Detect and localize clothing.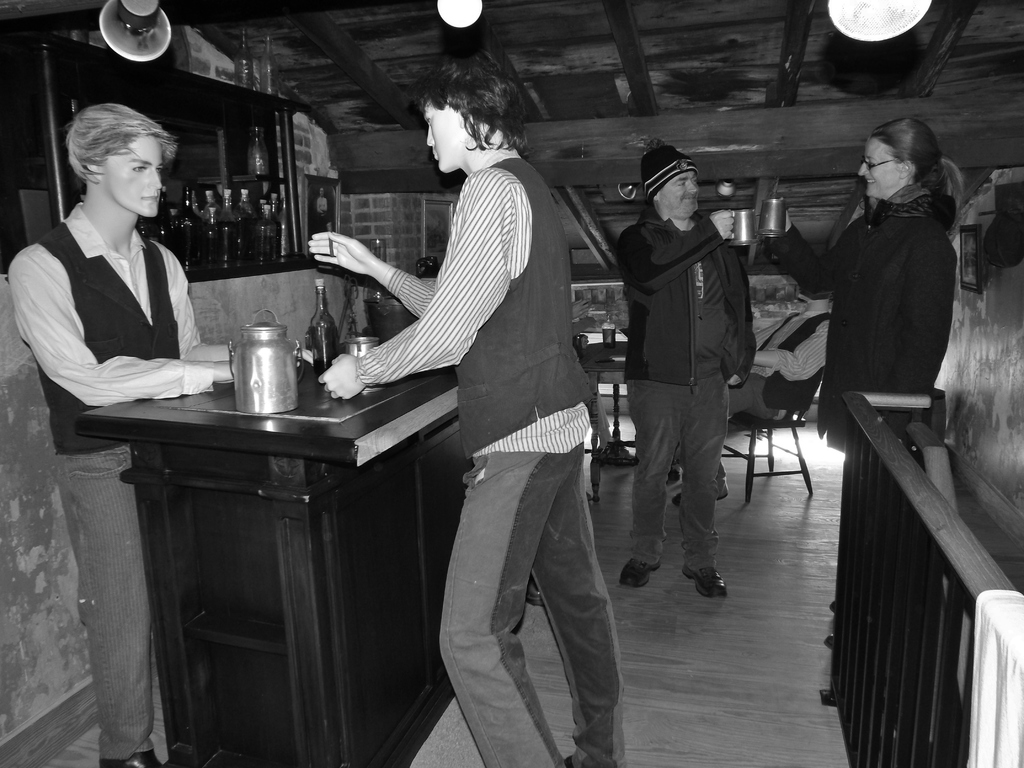
Localized at select_region(724, 308, 833, 416).
